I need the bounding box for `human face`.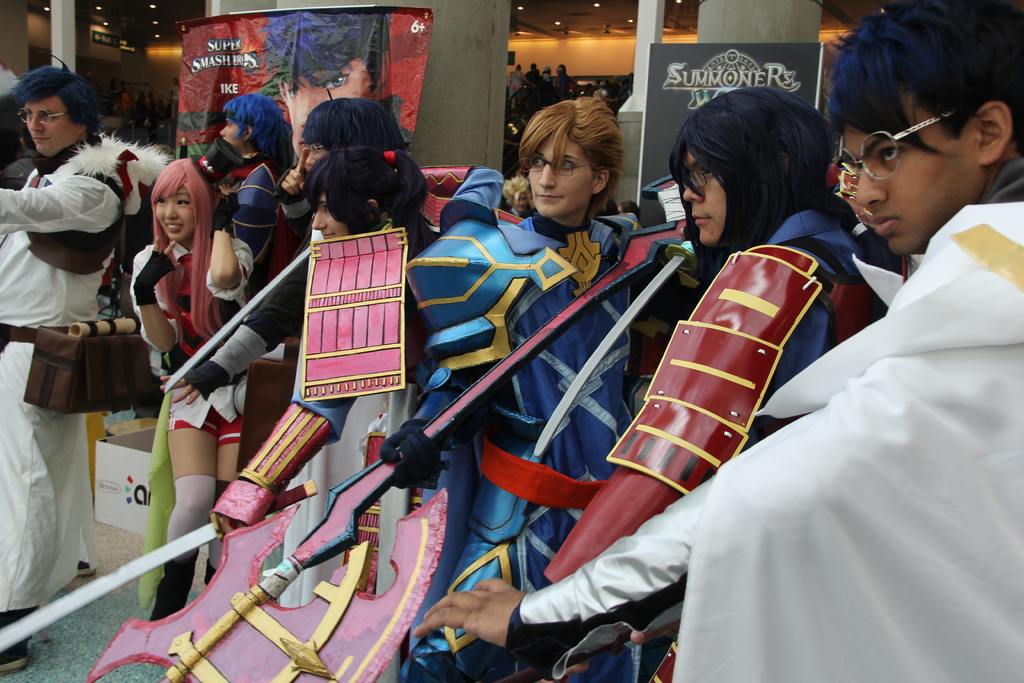
Here it is: [678, 143, 769, 241].
